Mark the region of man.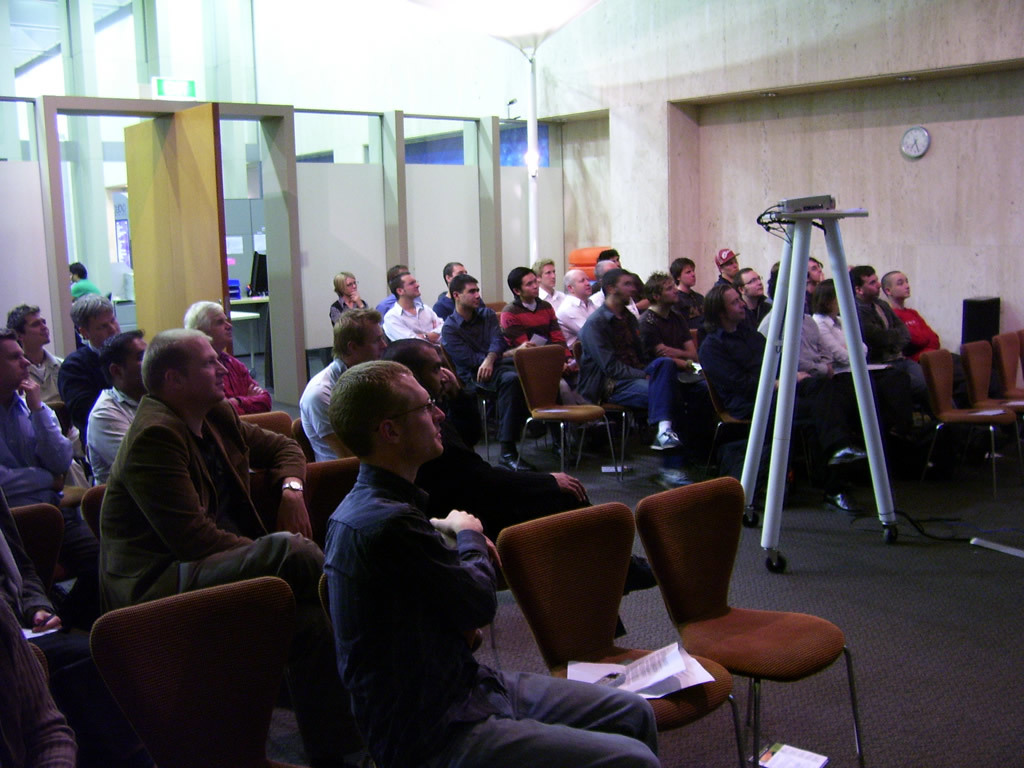
Region: region(328, 266, 374, 327).
